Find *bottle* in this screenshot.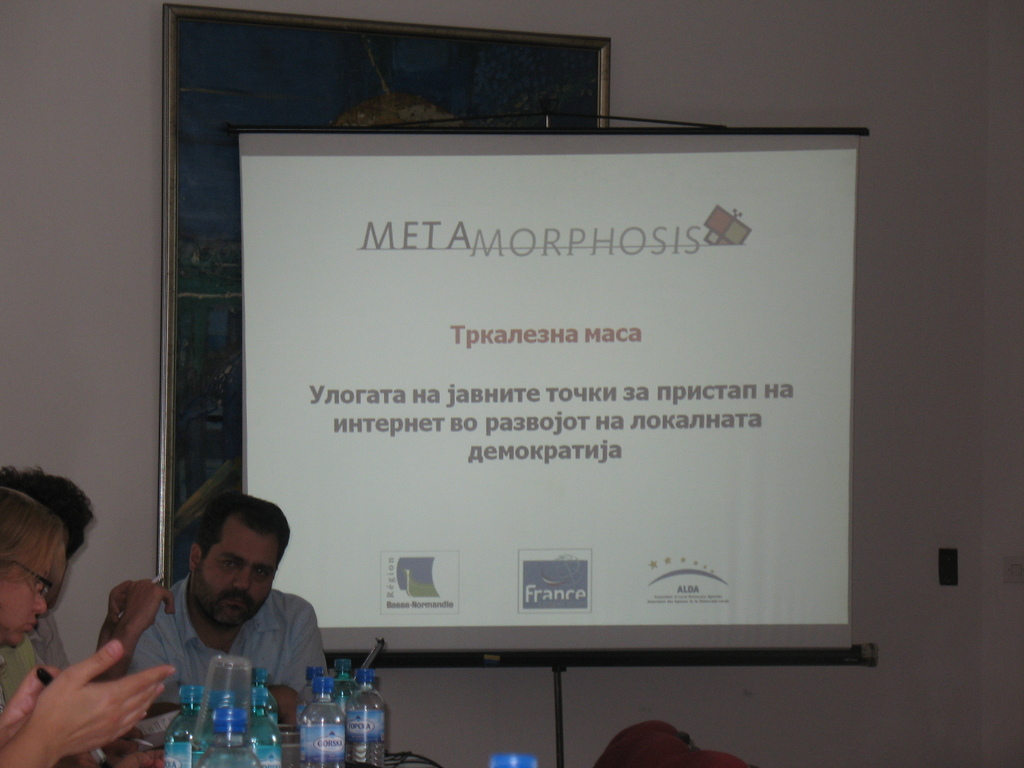
The bounding box for *bottle* is box=[193, 708, 260, 767].
